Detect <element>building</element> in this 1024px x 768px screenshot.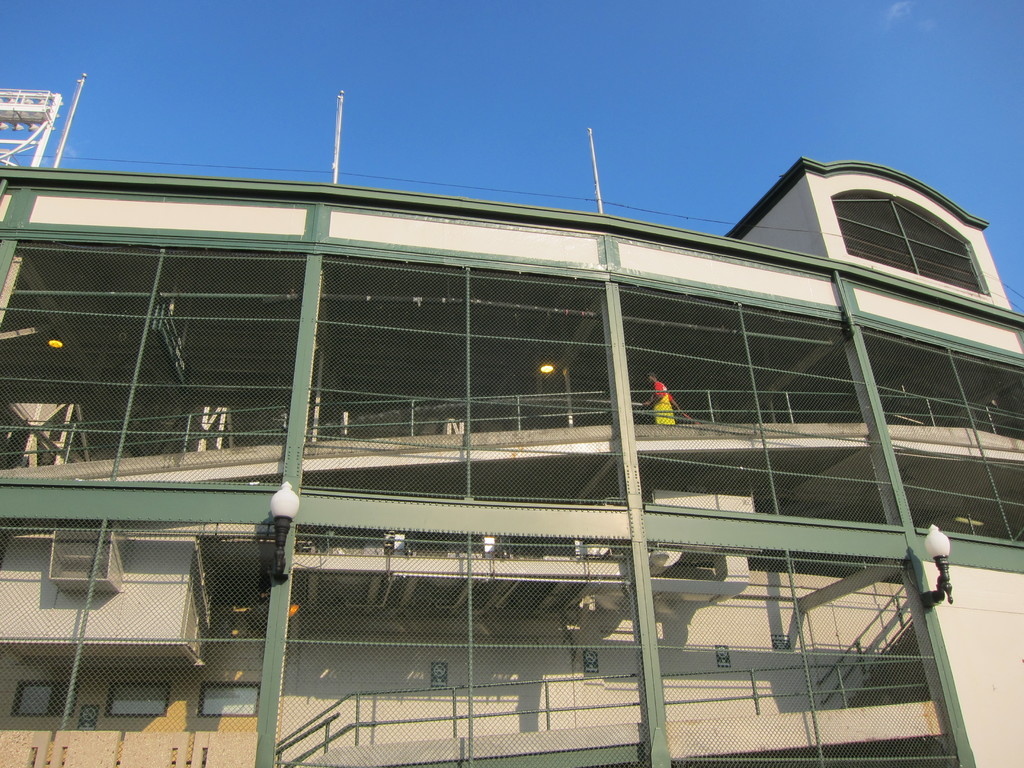
Detection: (0, 73, 1023, 767).
